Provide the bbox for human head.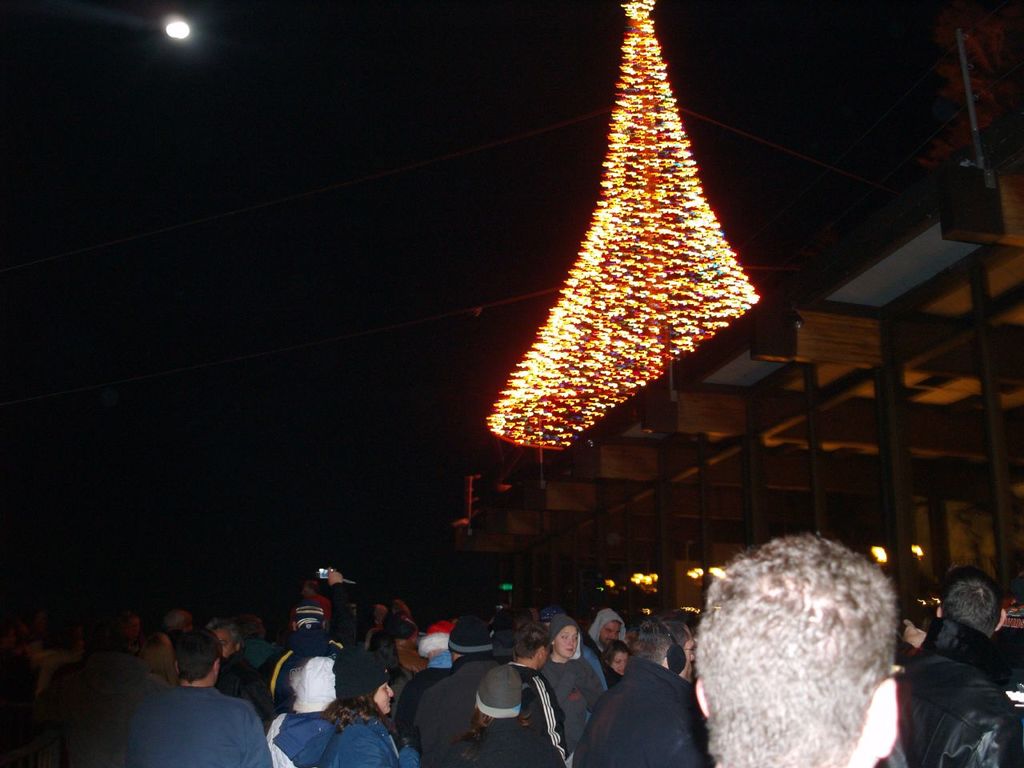
detection(387, 599, 415, 623).
